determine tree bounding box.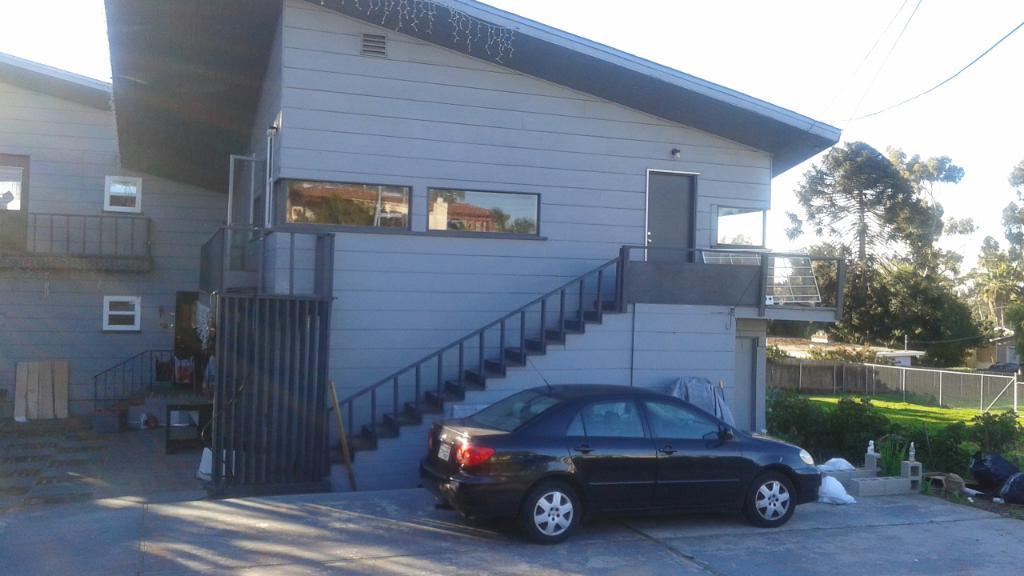
Determined: x1=1003 y1=163 x2=1023 y2=277.
